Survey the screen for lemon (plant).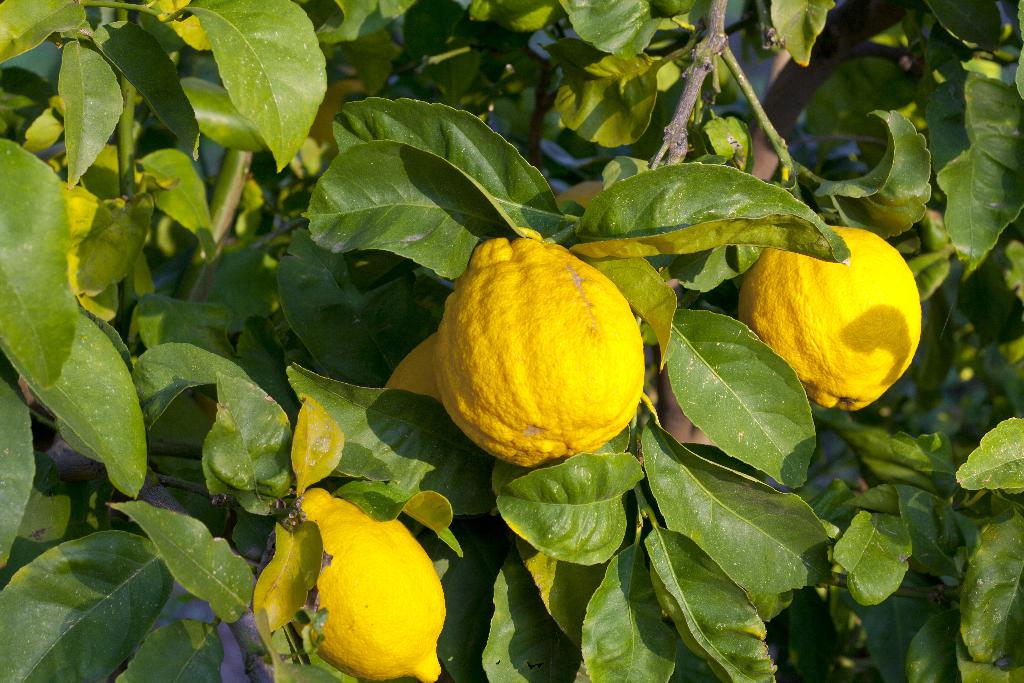
Survey found: x1=294, y1=489, x2=445, y2=682.
